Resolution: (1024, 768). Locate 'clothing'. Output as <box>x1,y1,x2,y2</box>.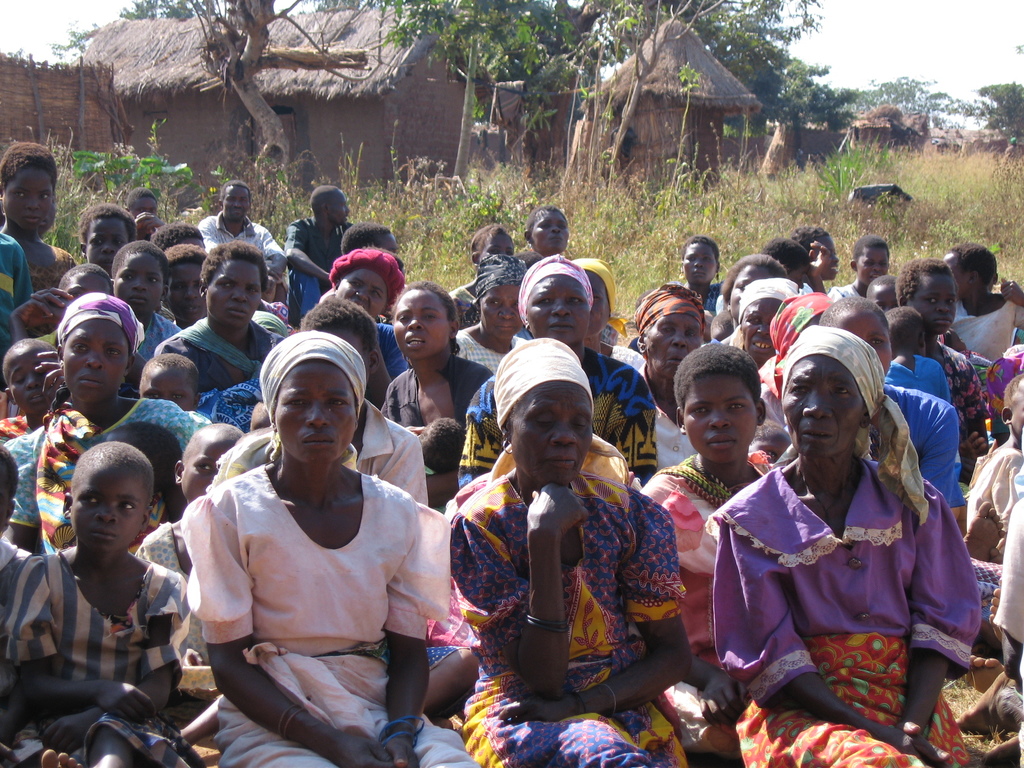
<box>950,296,1020,366</box>.
